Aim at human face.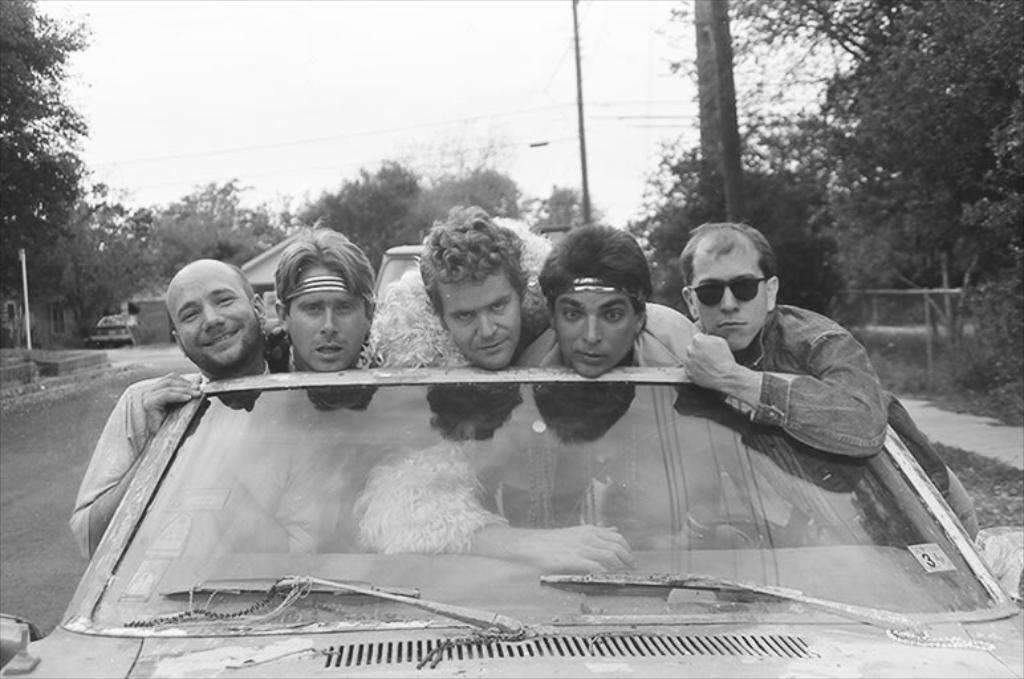
Aimed at BBox(180, 271, 263, 369).
